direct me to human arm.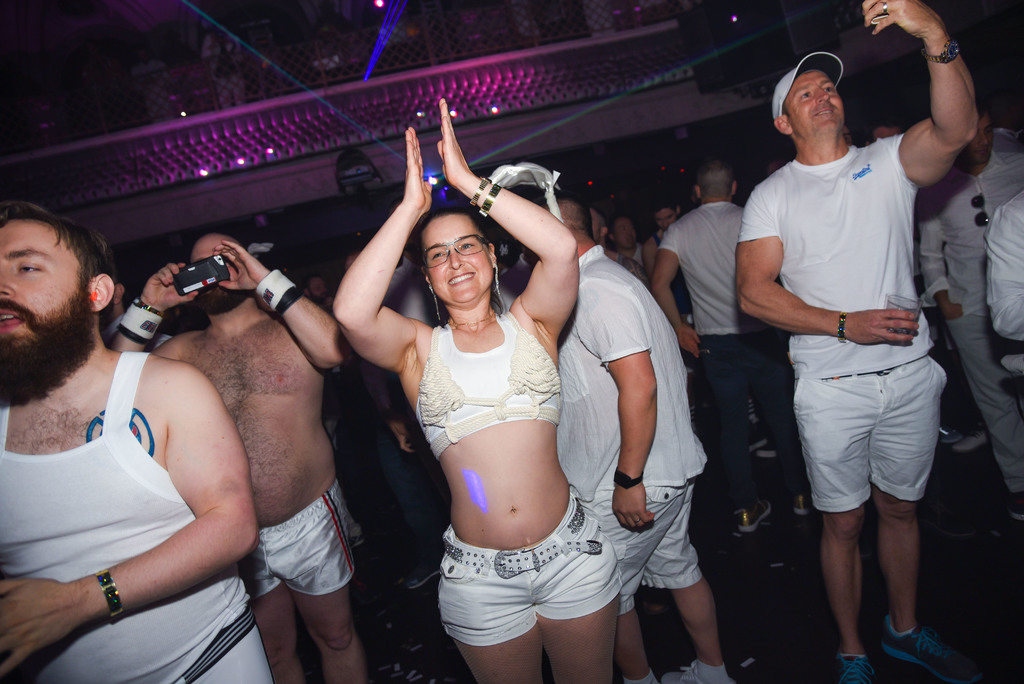
Direction: 107:257:202:354.
